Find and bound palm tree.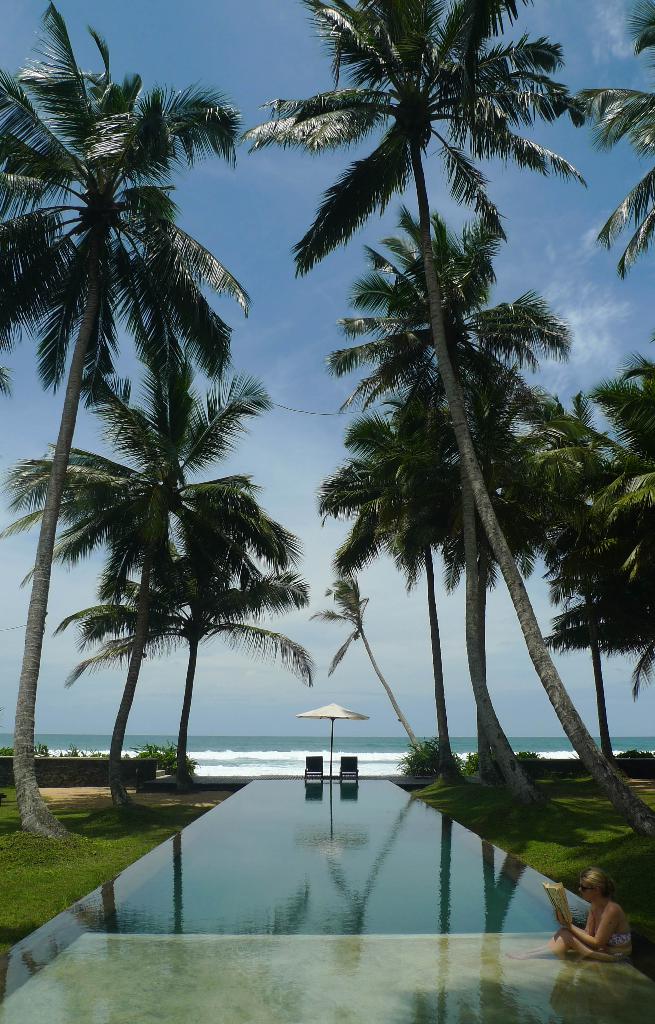
Bound: <region>43, 414, 242, 778</region>.
